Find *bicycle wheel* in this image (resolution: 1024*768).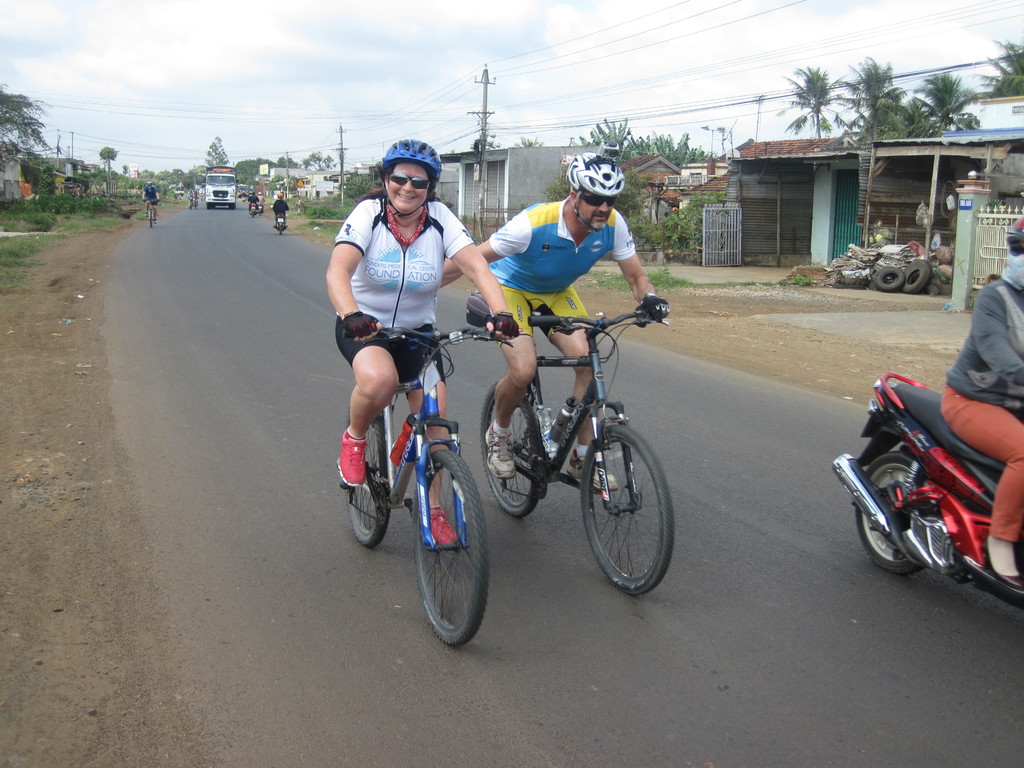
348,417,388,545.
